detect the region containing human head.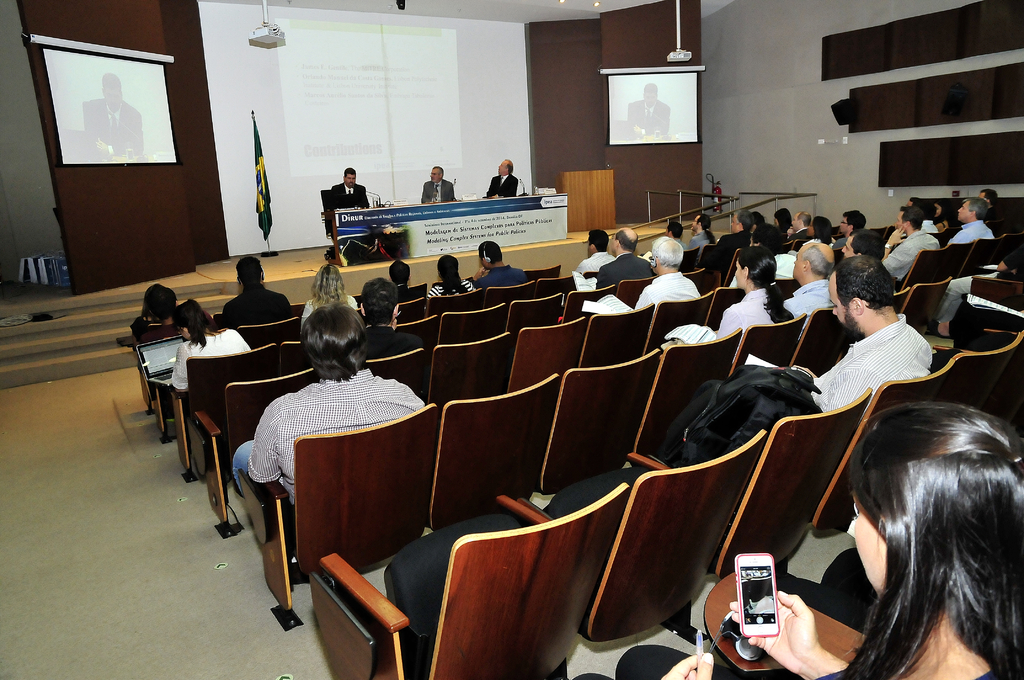
Rect(101, 72, 125, 111).
